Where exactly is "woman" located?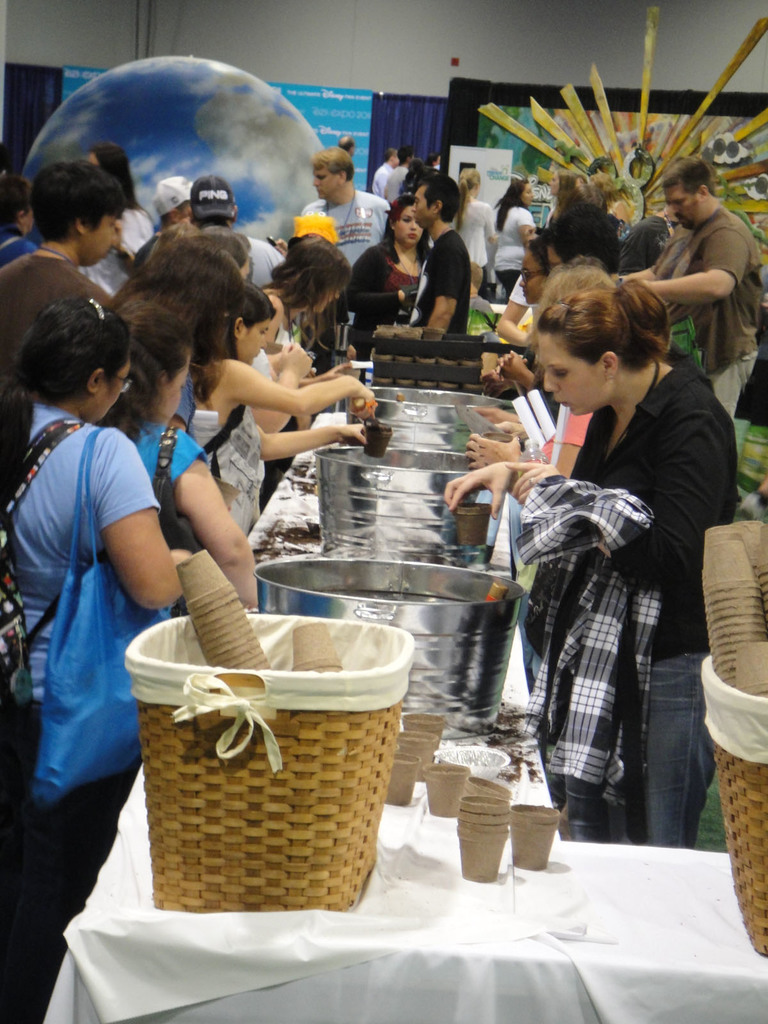
Its bounding box is bbox(358, 195, 435, 317).
